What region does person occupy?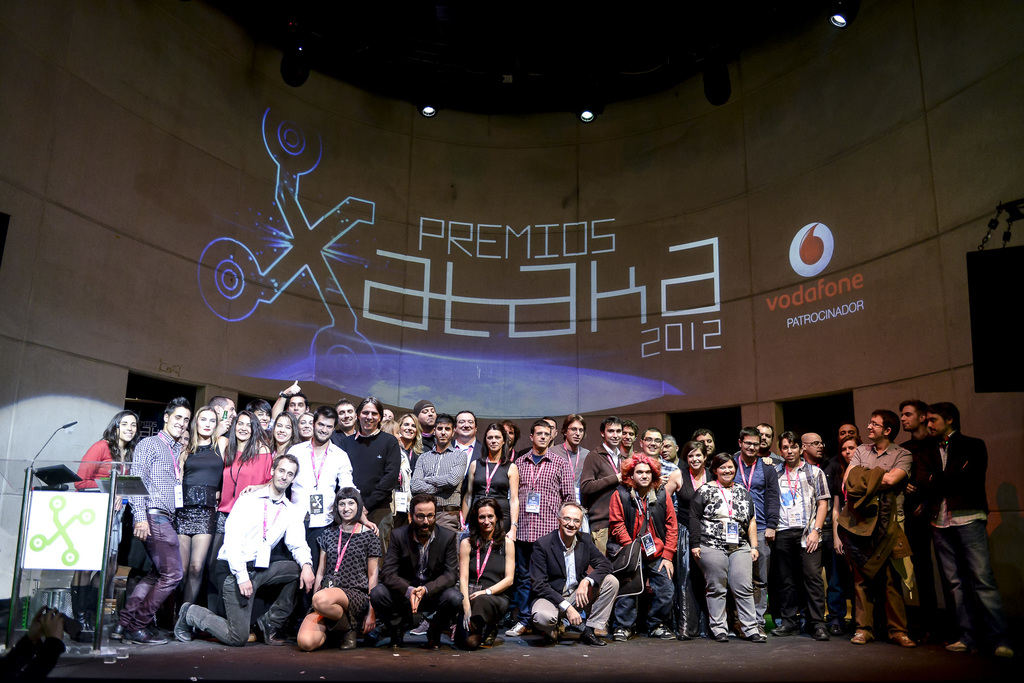
crop(295, 486, 383, 650).
